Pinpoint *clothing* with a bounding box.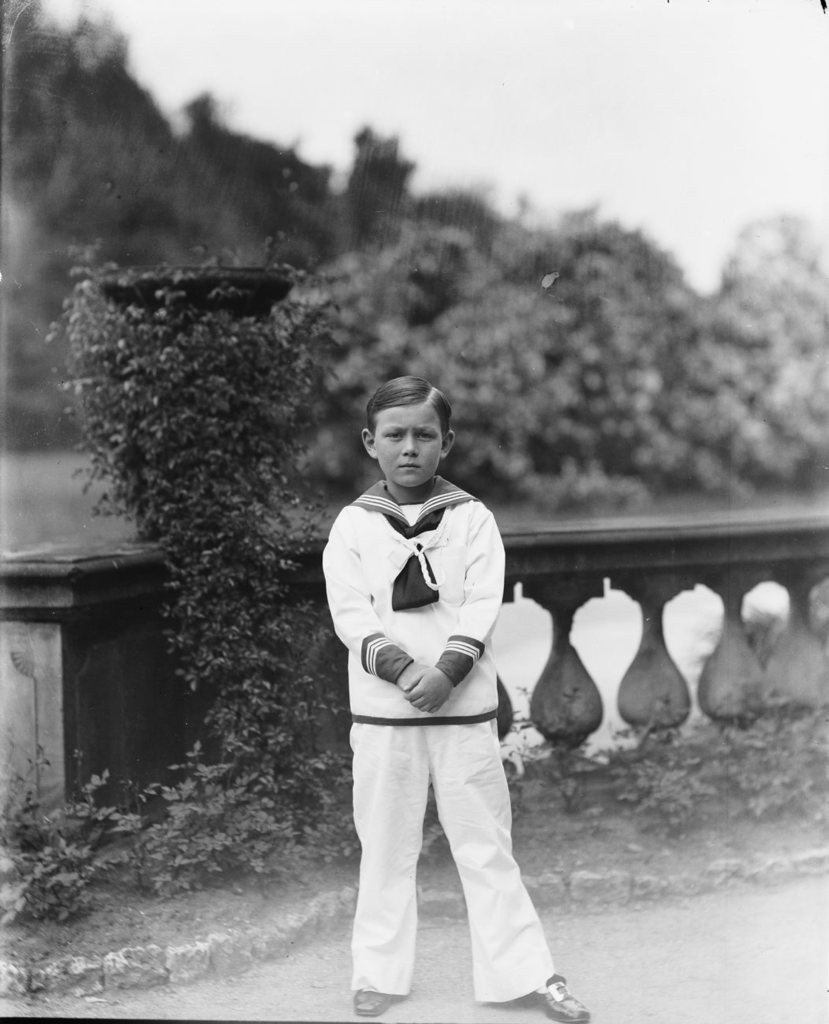
box=[317, 429, 551, 982].
